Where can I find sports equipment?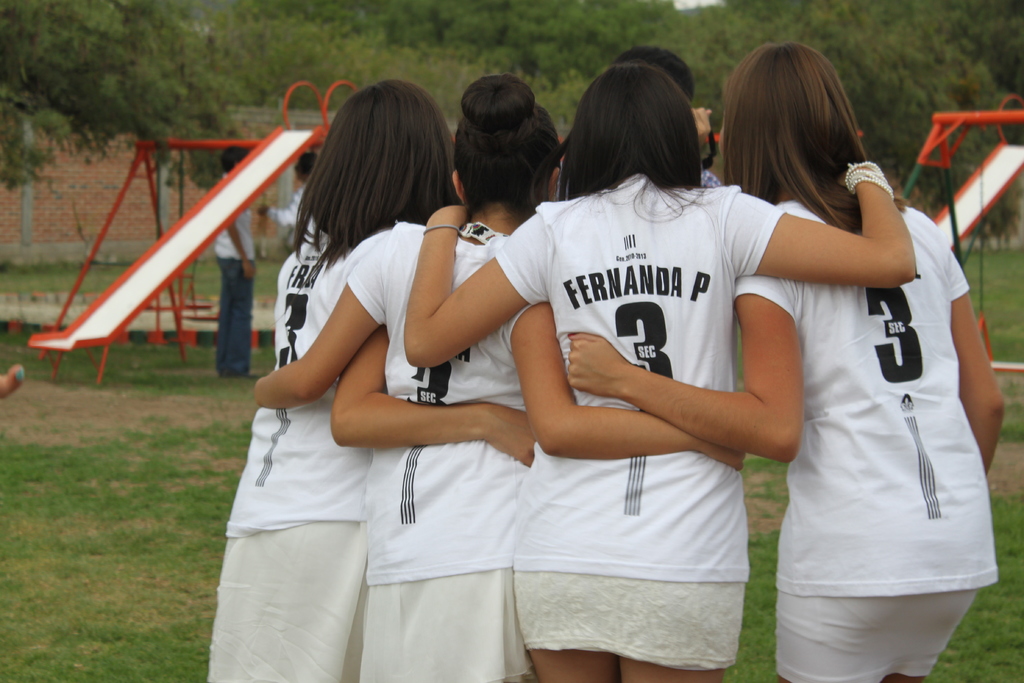
You can find it at [494,169,784,579].
